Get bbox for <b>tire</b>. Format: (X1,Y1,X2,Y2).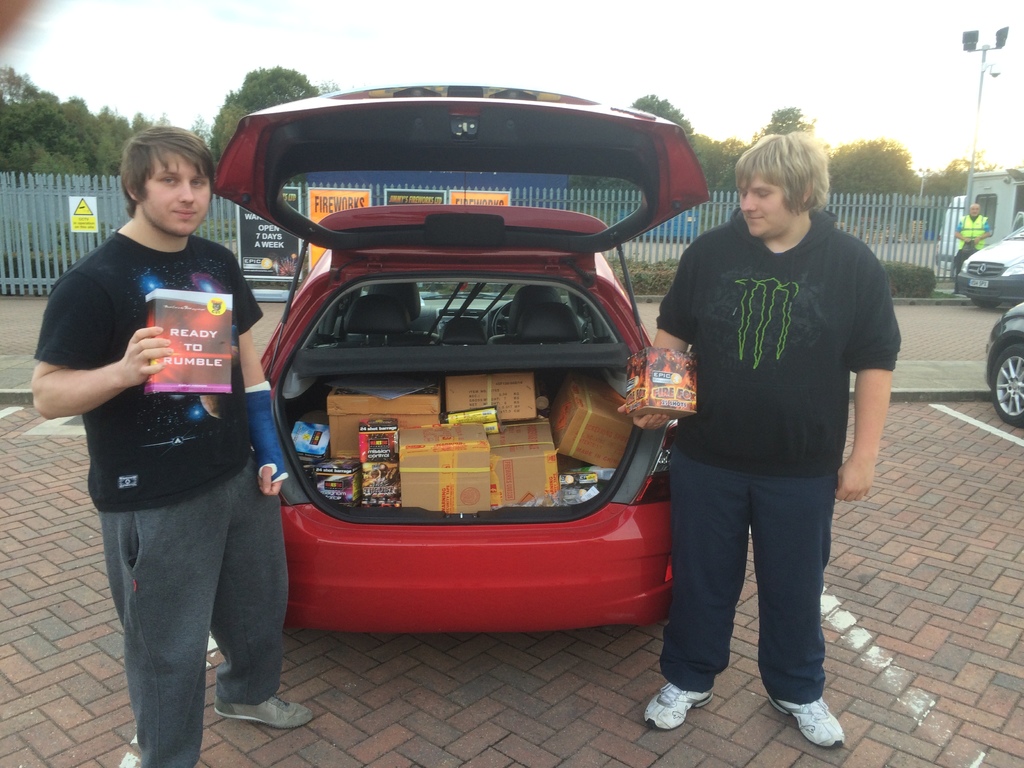
(988,340,1023,427).
